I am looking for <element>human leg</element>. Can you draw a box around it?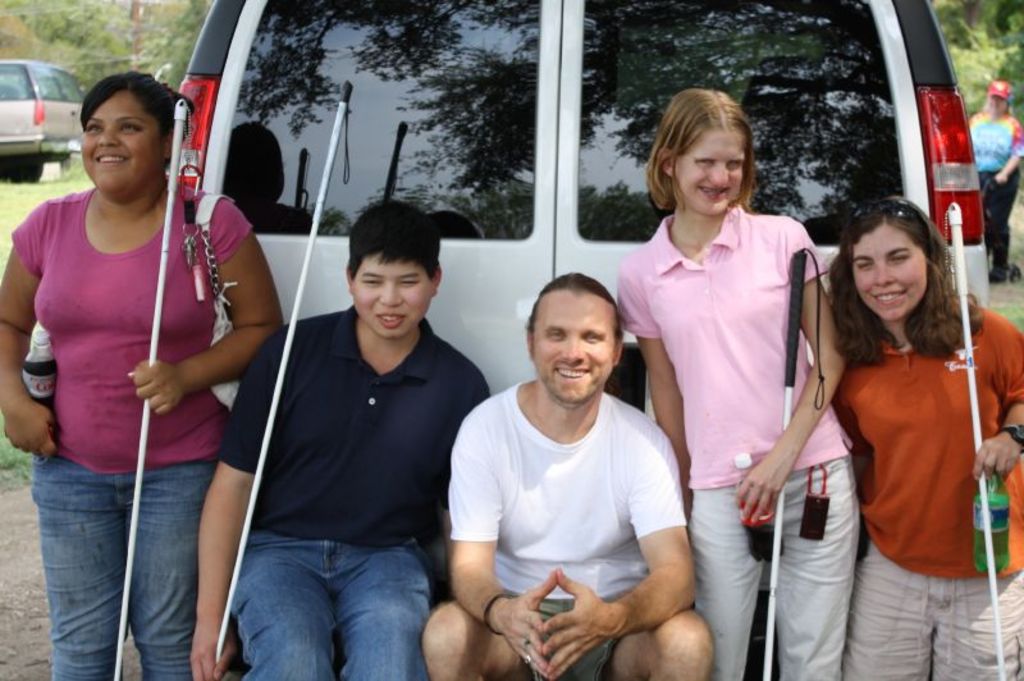
Sure, the bounding box is crop(225, 529, 335, 673).
